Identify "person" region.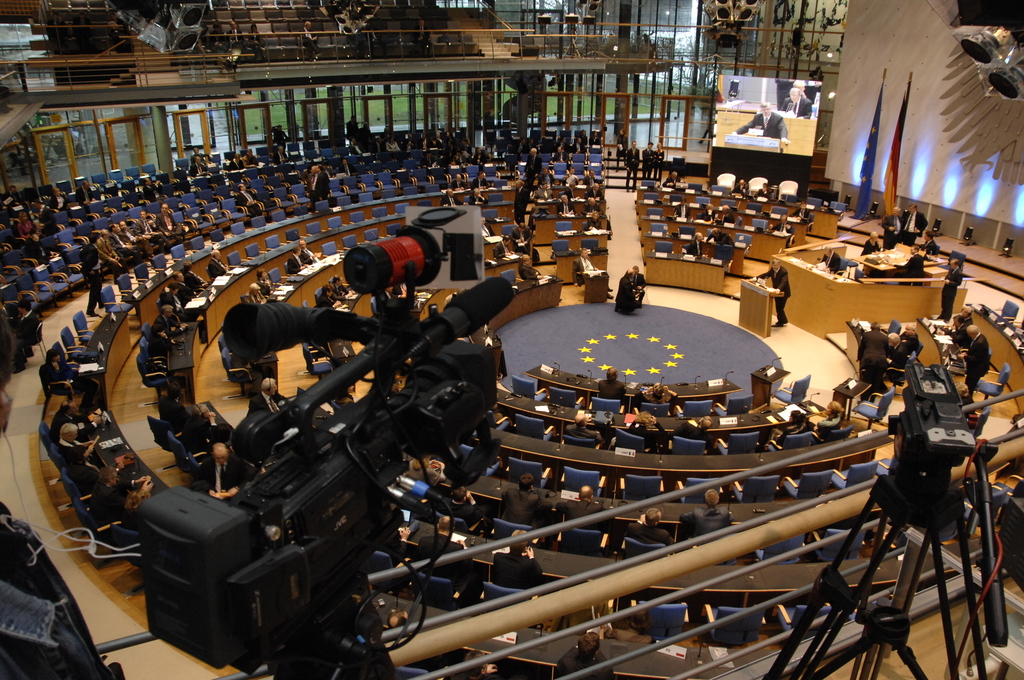
Region: pyautogui.locateOnScreen(254, 267, 282, 295).
